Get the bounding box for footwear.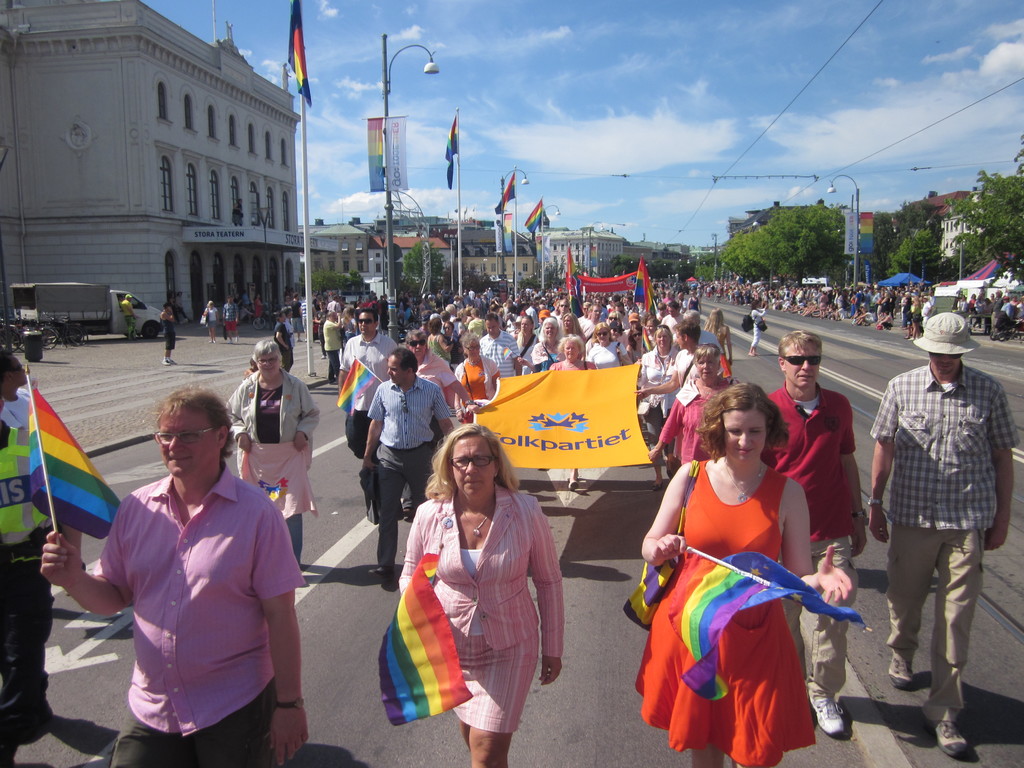
x1=929 y1=720 x2=959 y2=760.
